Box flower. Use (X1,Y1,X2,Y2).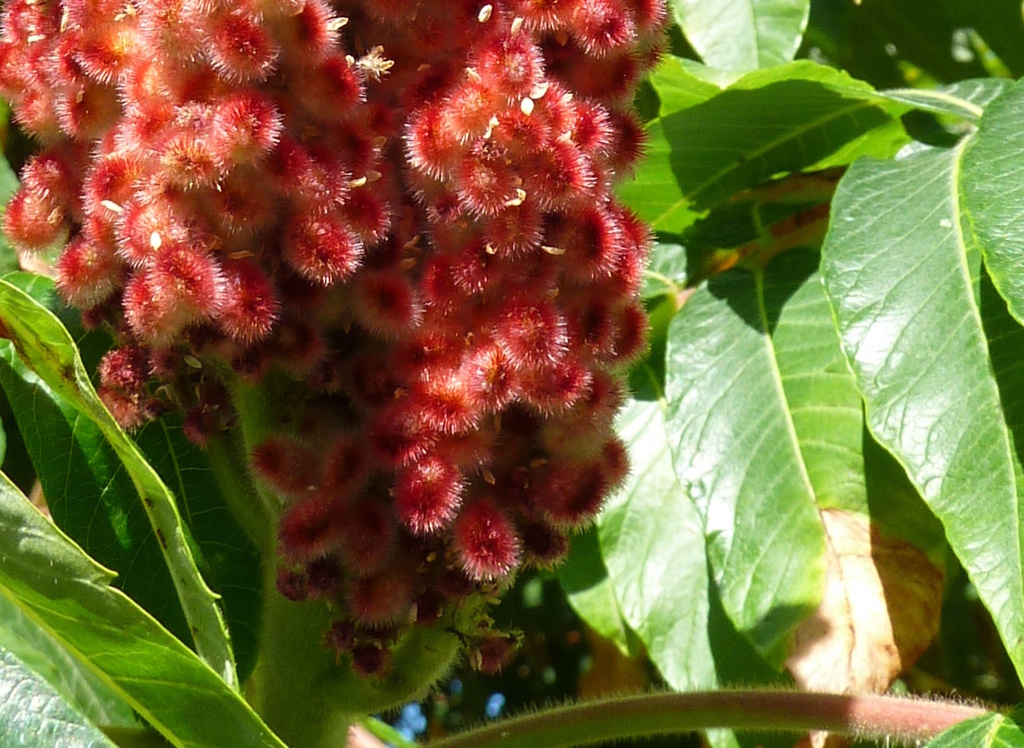
(437,509,529,594).
